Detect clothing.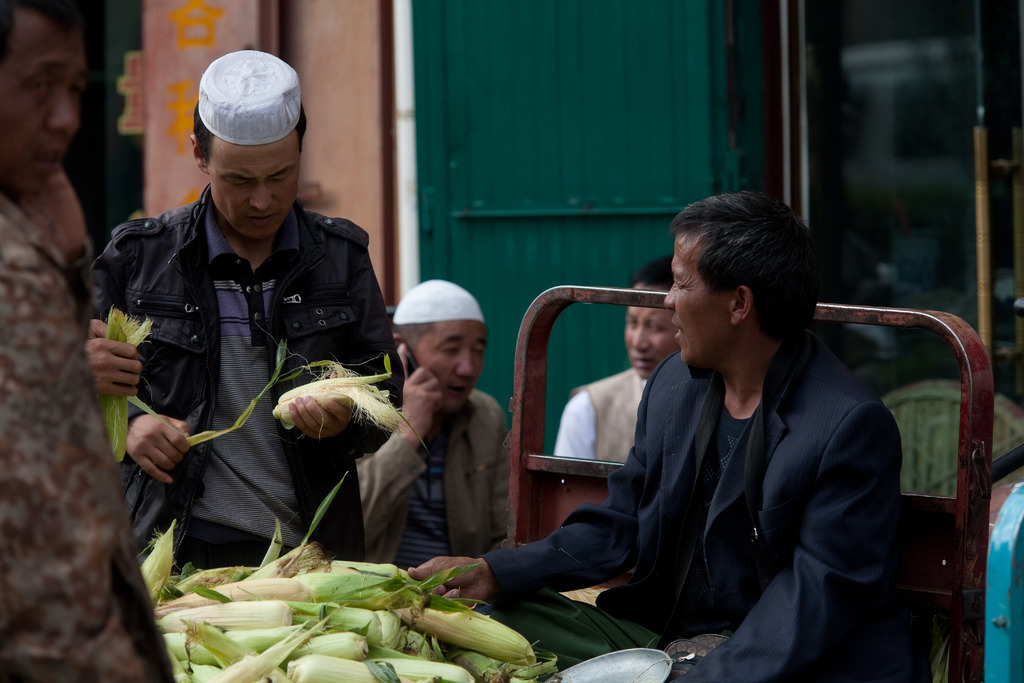
Detected at bbox=[0, 168, 175, 682].
